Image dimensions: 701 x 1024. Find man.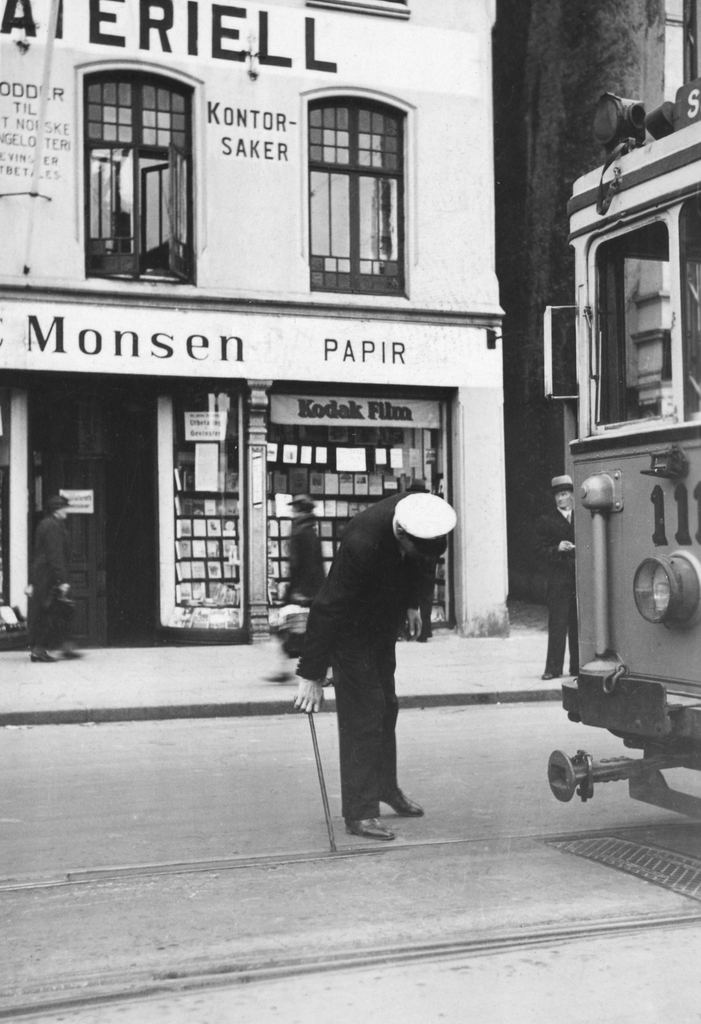
284:465:459:844.
